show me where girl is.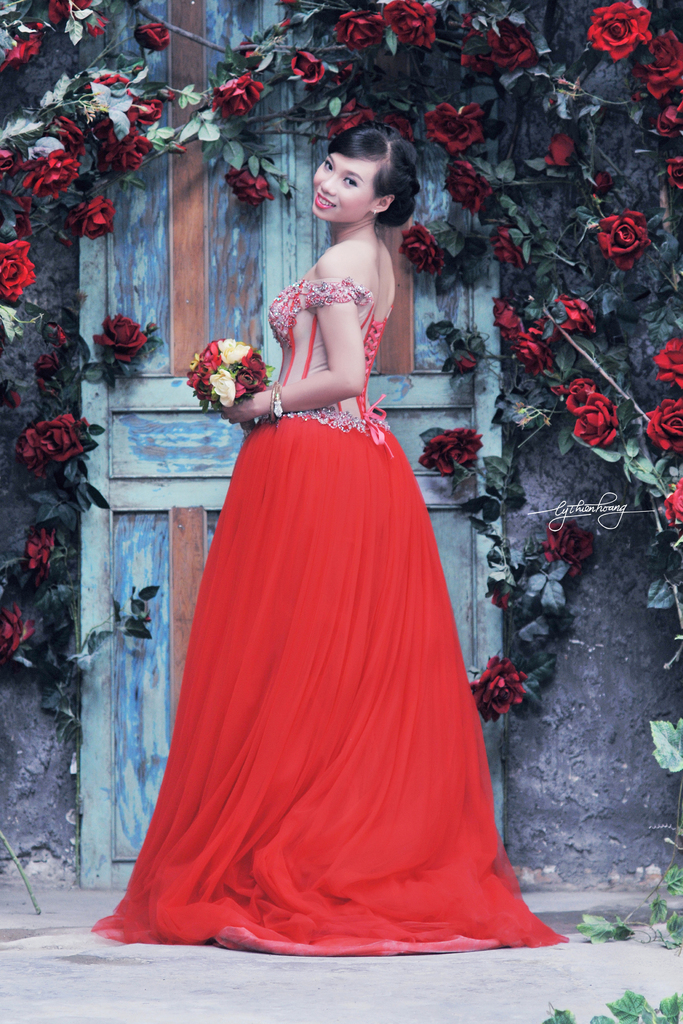
girl is at 89:129:568:956.
